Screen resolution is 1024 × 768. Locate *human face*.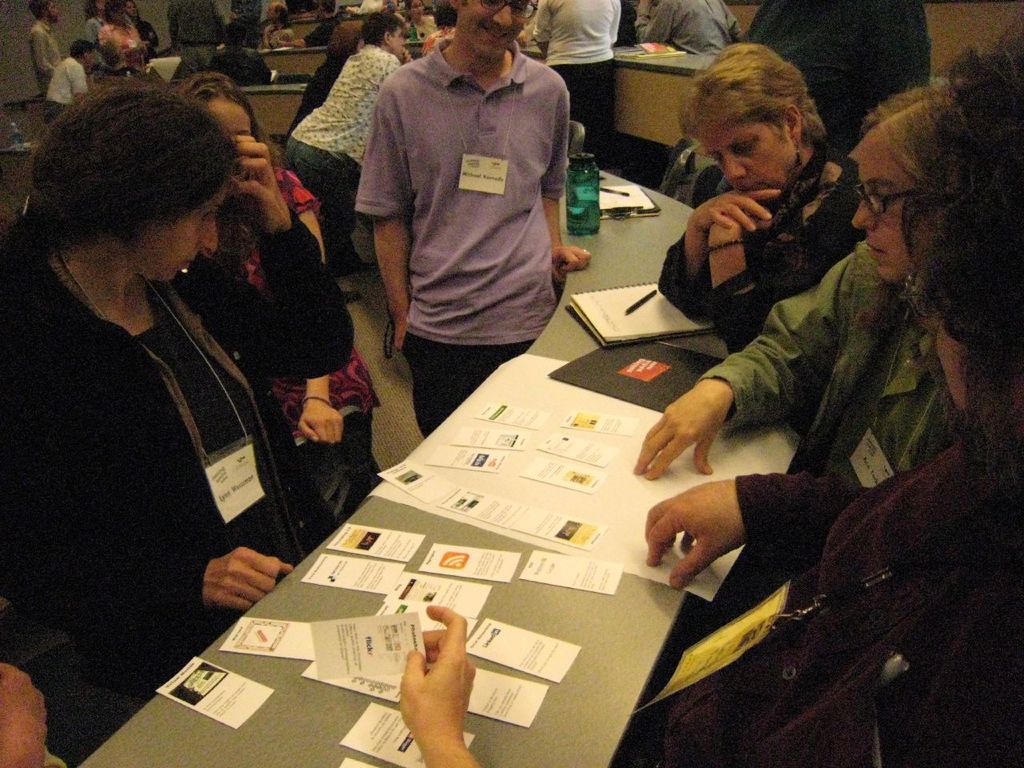
[854,132,932,286].
